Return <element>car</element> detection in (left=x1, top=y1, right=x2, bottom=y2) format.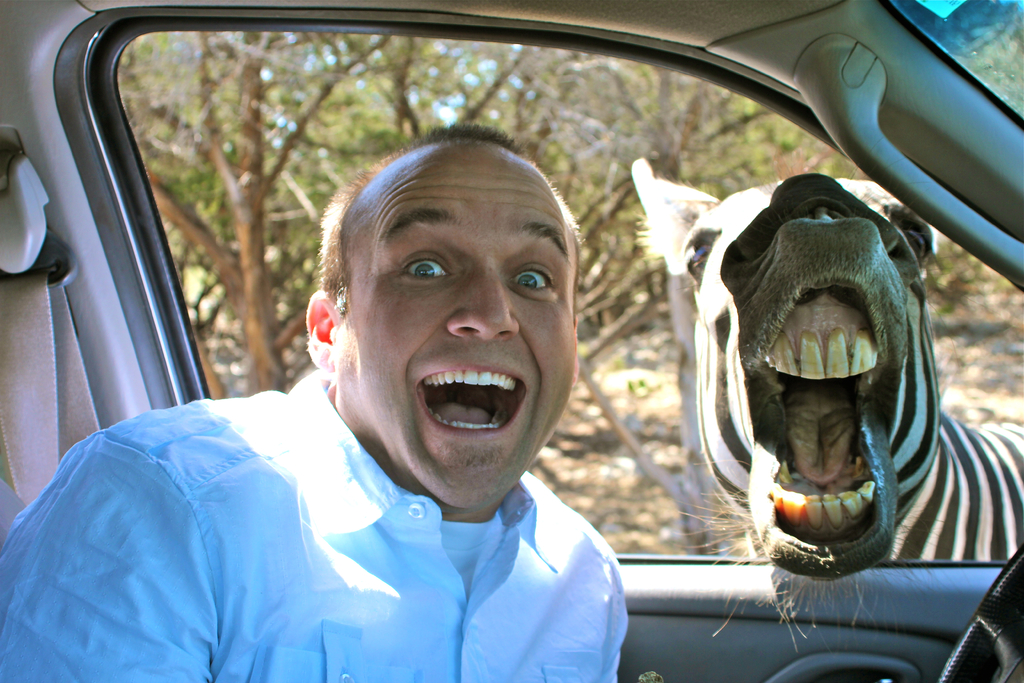
(left=0, top=0, right=1023, bottom=682).
